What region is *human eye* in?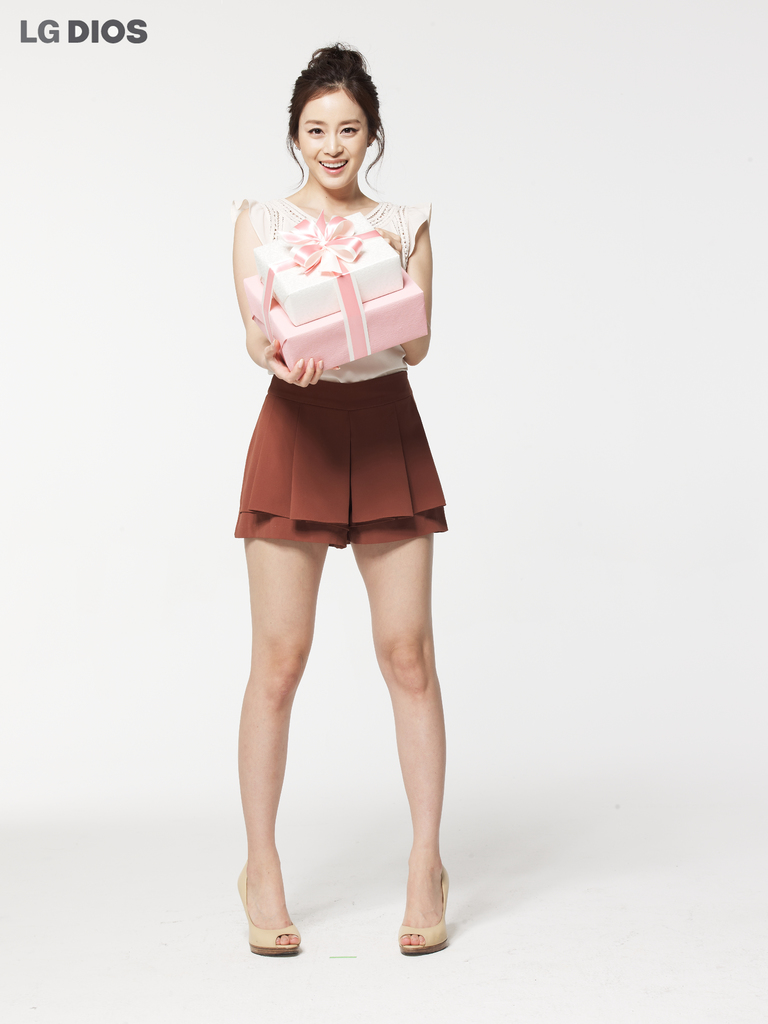
locate(341, 124, 361, 138).
